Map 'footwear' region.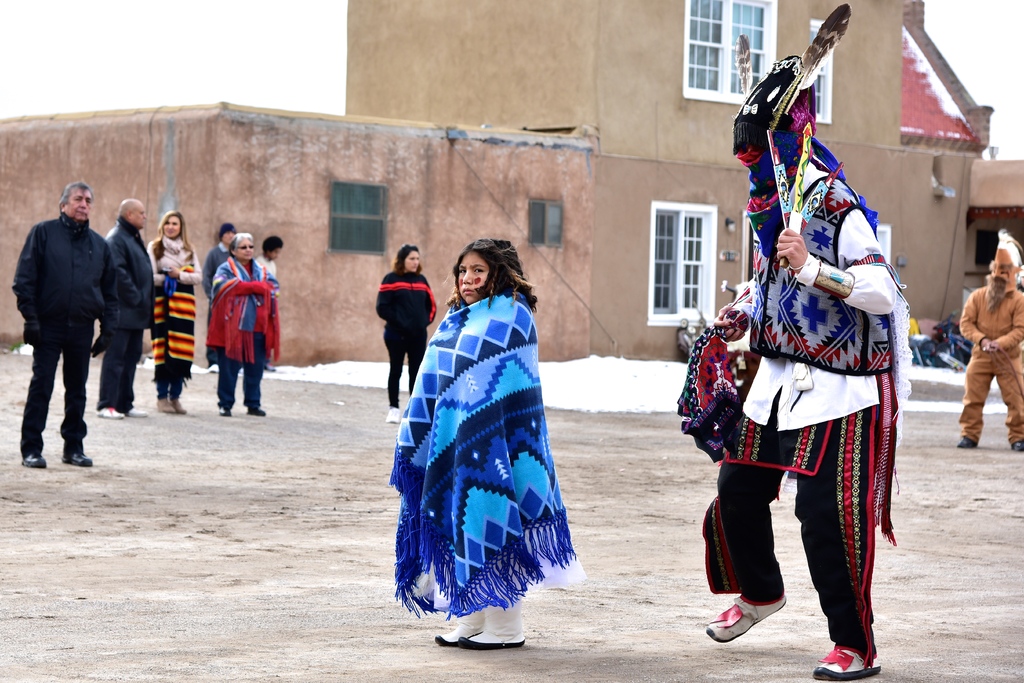
Mapped to 221/409/232/417.
